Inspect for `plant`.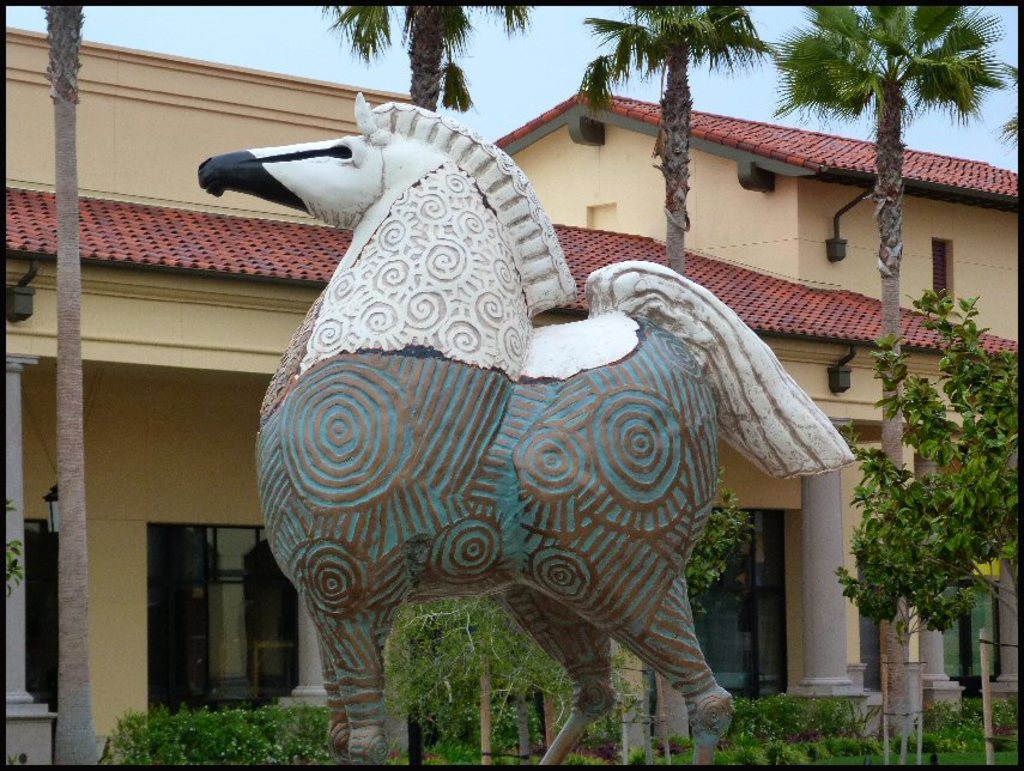
Inspection: box=[628, 494, 750, 661].
